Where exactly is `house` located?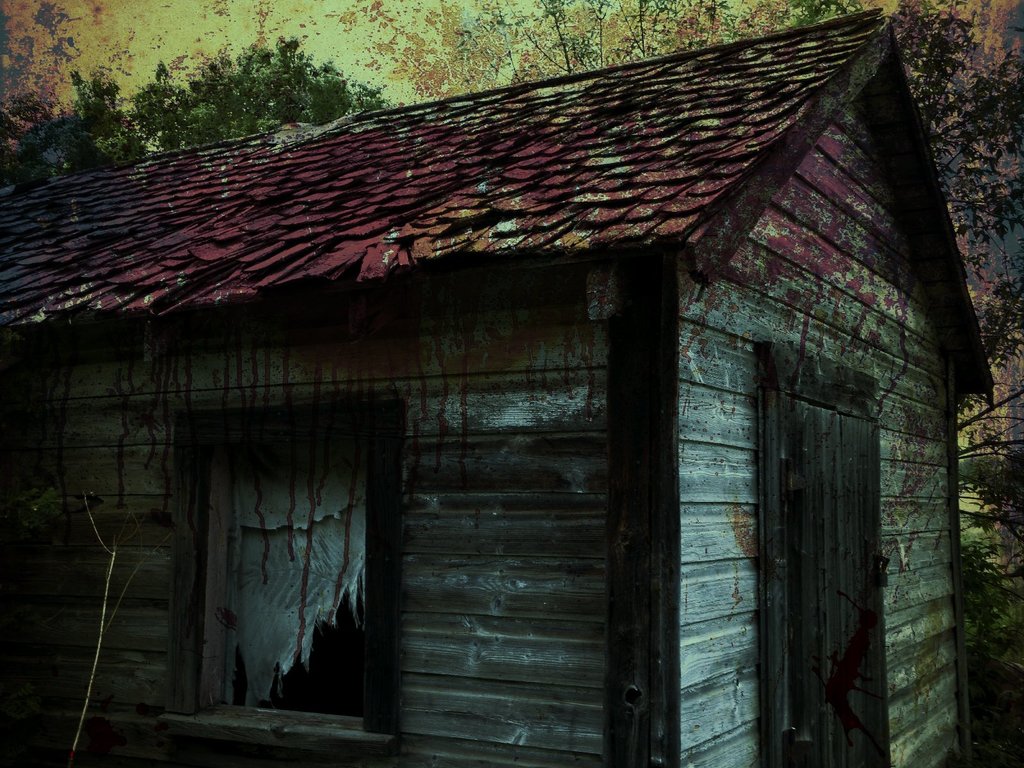
Its bounding box is 9/5/1023/767.
